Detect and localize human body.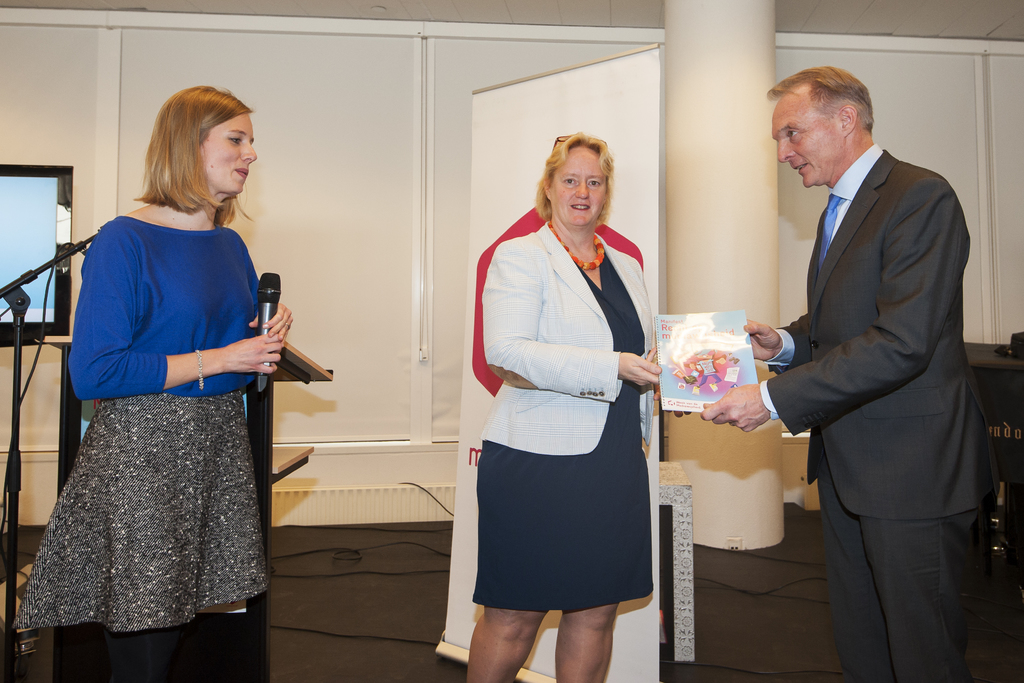
Localized at 9,195,294,682.
